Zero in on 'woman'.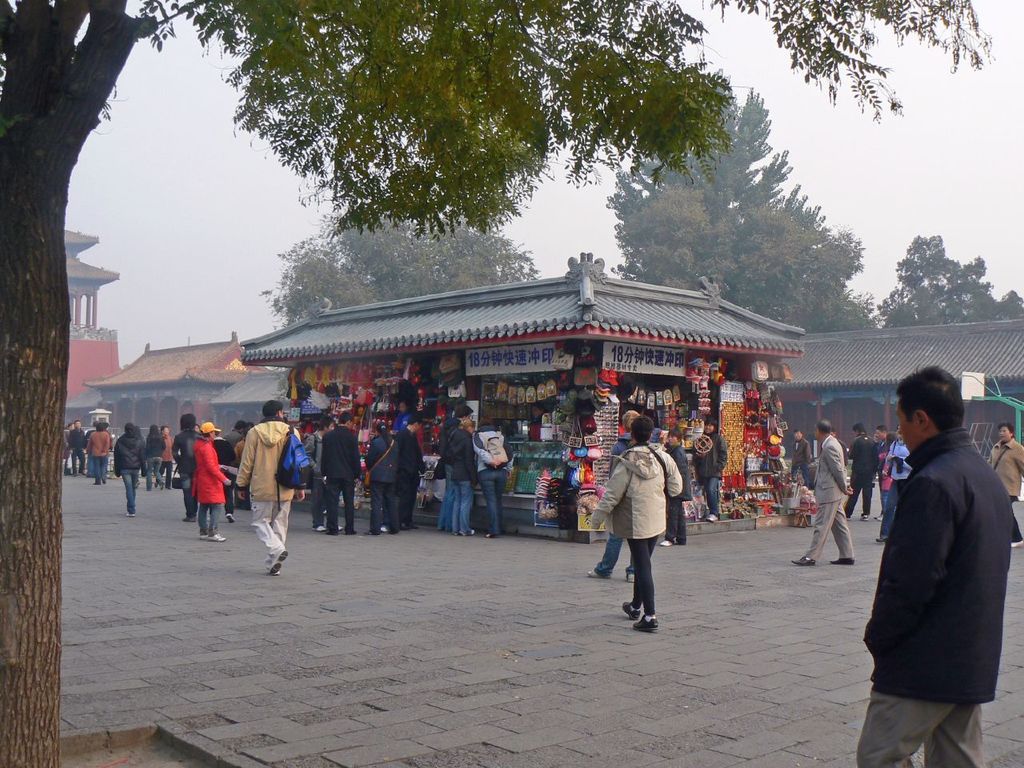
Zeroed in: (x1=365, y1=424, x2=406, y2=538).
